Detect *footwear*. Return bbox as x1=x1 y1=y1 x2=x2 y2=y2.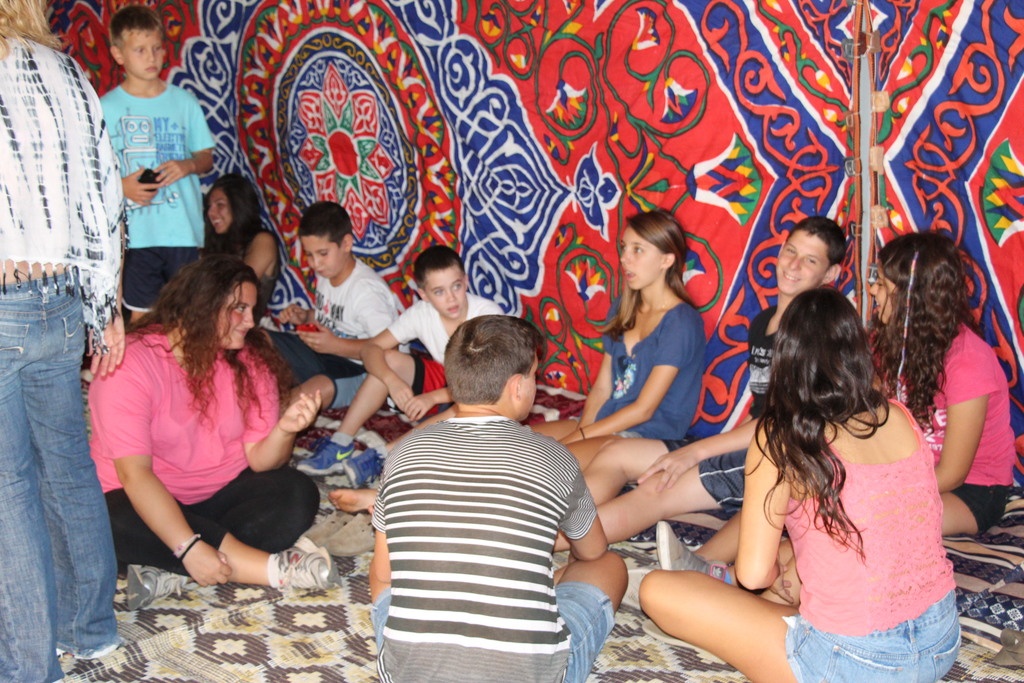
x1=307 y1=493 x2=364 y2=537.
